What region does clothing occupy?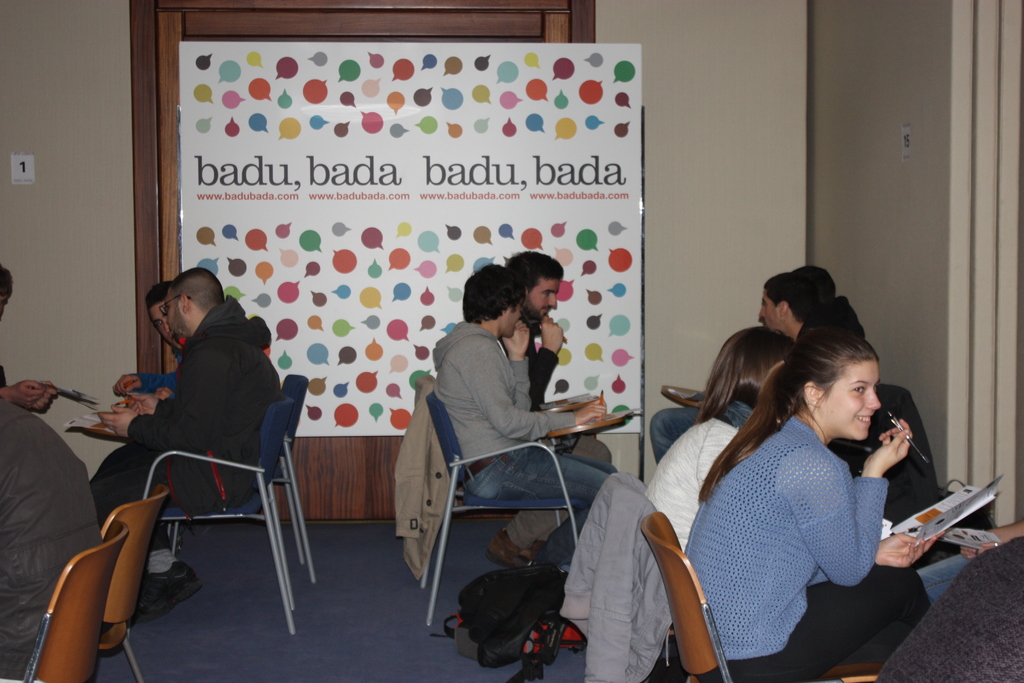
bbox=(429, 322, 614, 572).
